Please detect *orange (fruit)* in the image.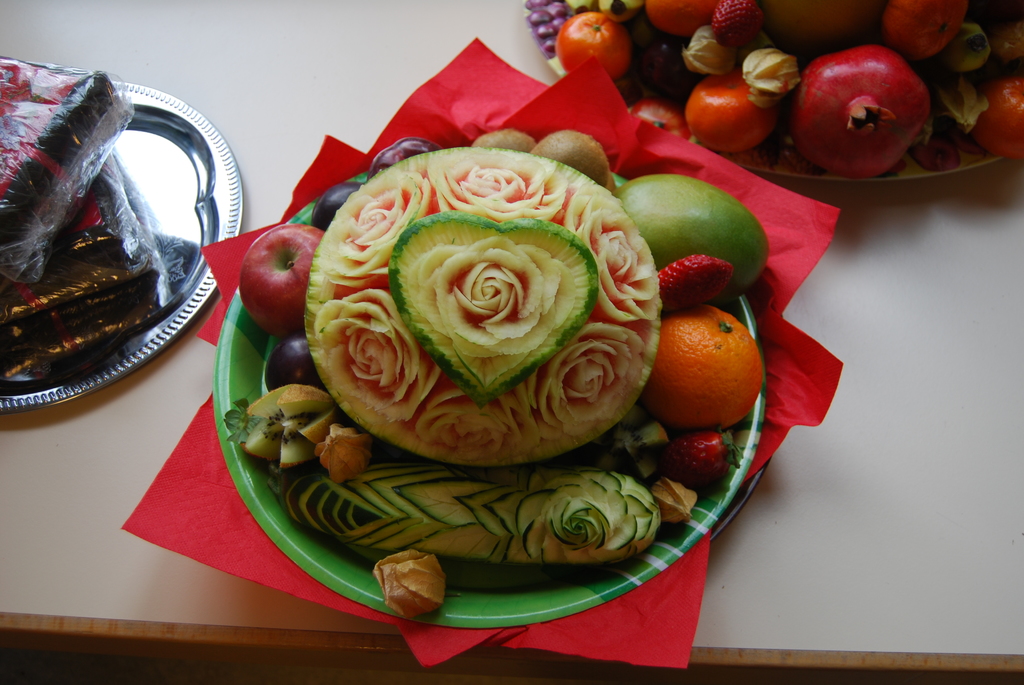
{"x1": 648, "y1": 0, "x2": 719, "y2": 33}.
